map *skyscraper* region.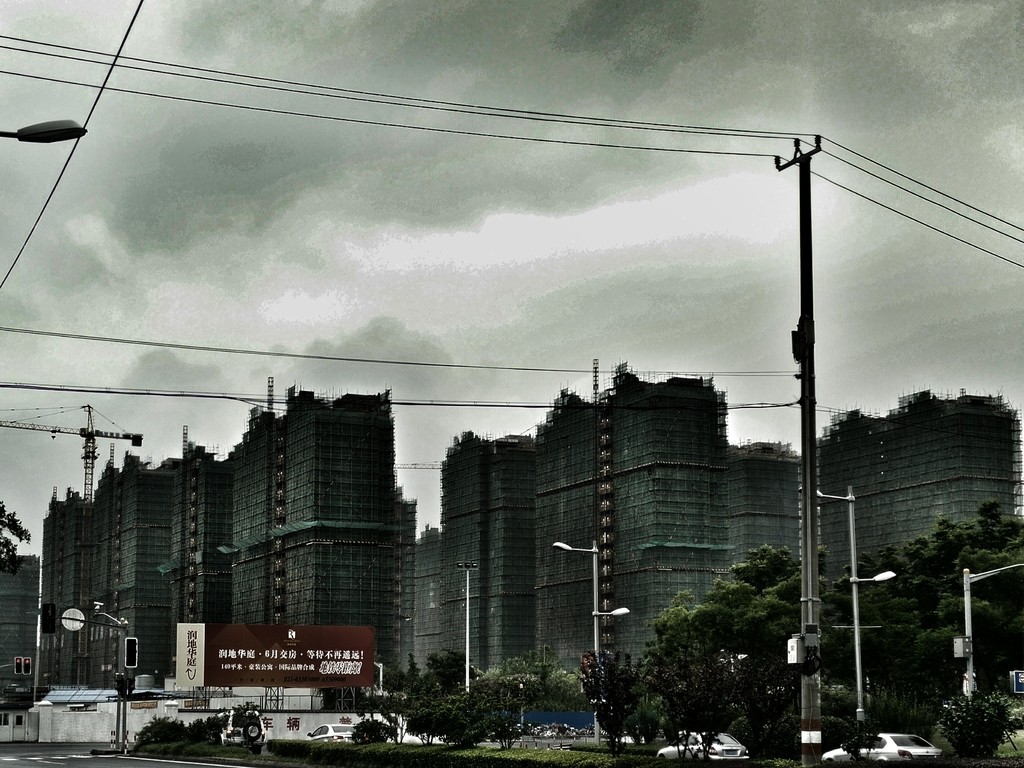
Mapped to 0,550,43,711.
